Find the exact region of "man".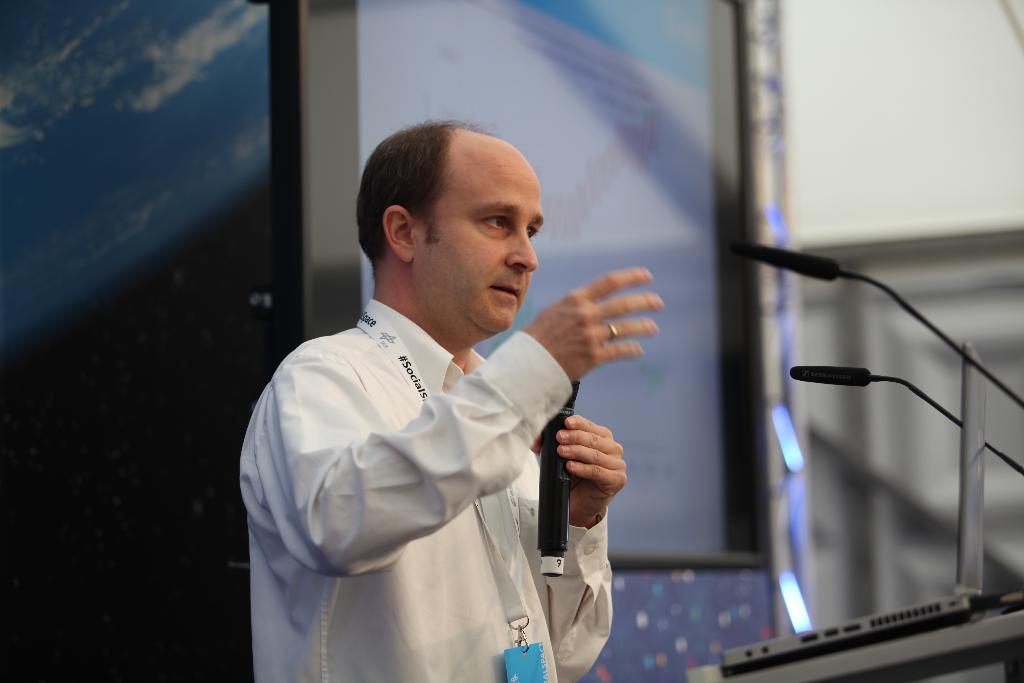
Exact region: (left=241, top=109, right=669, bottom=672).
